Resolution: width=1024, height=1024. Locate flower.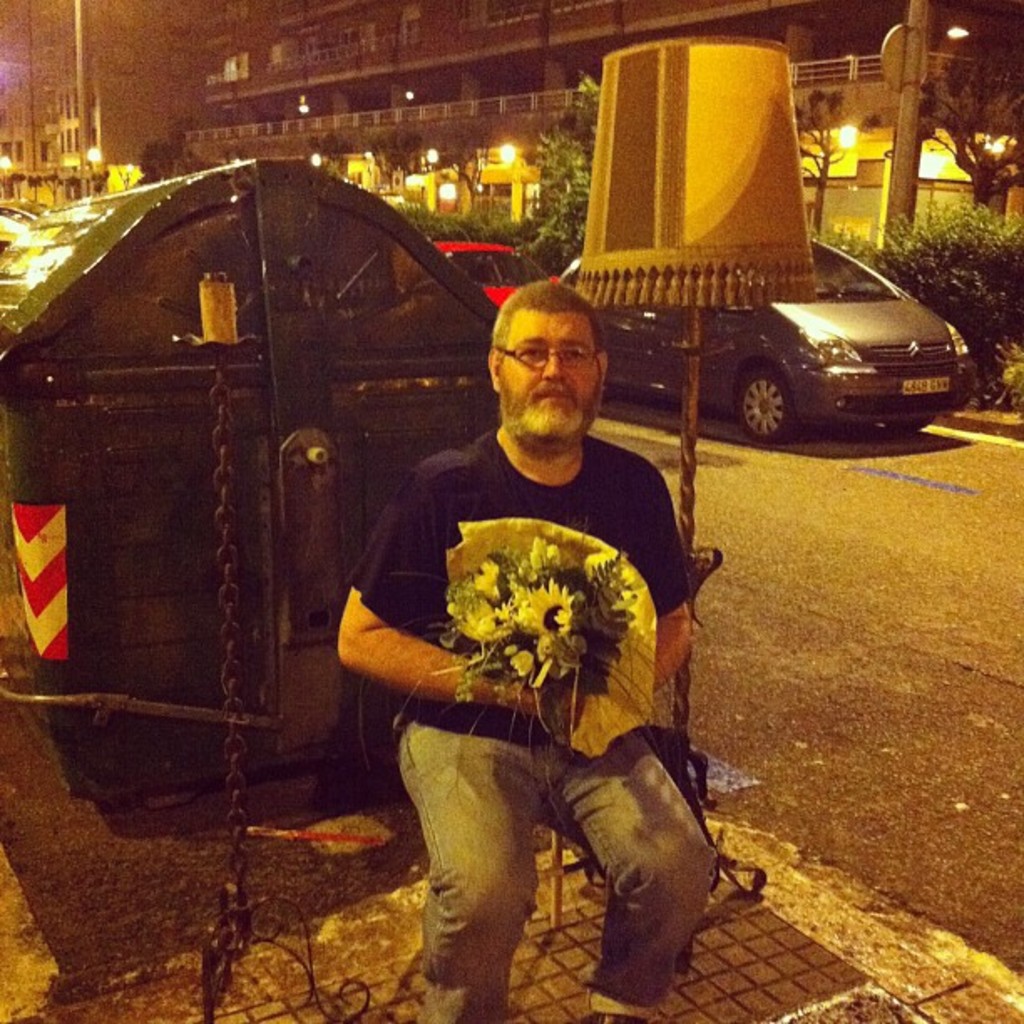
[x1=443, y1=586, x2=499, y2=637].
